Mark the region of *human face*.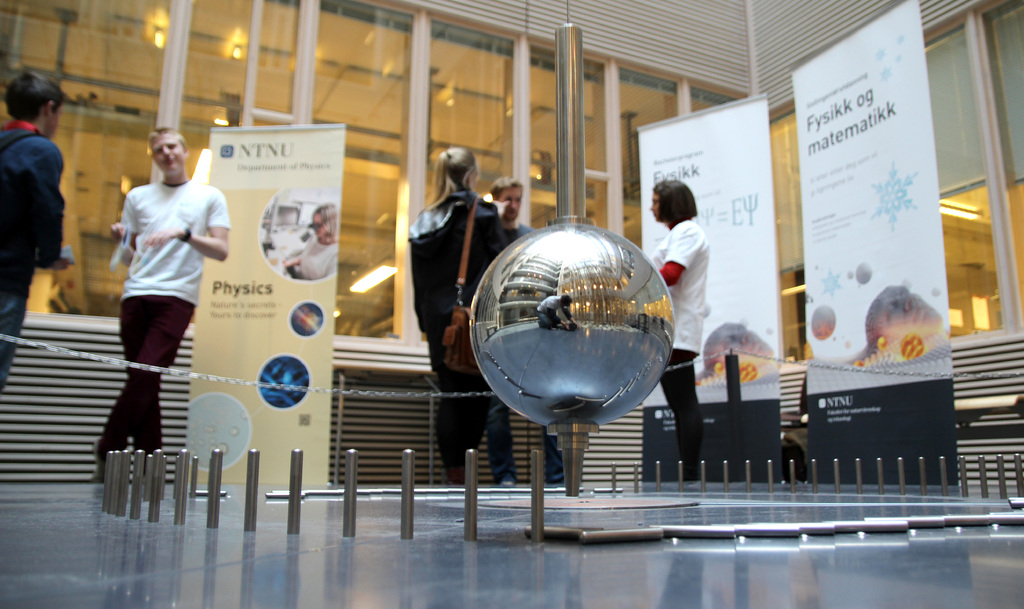
Region: box=[150, 132, 186, 174].
